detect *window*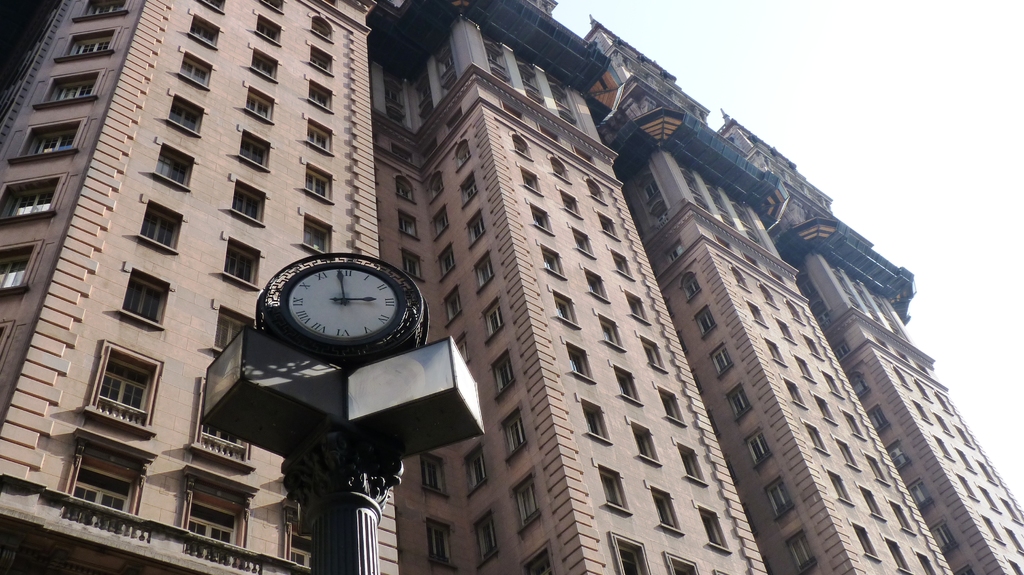
136 199 180 253
